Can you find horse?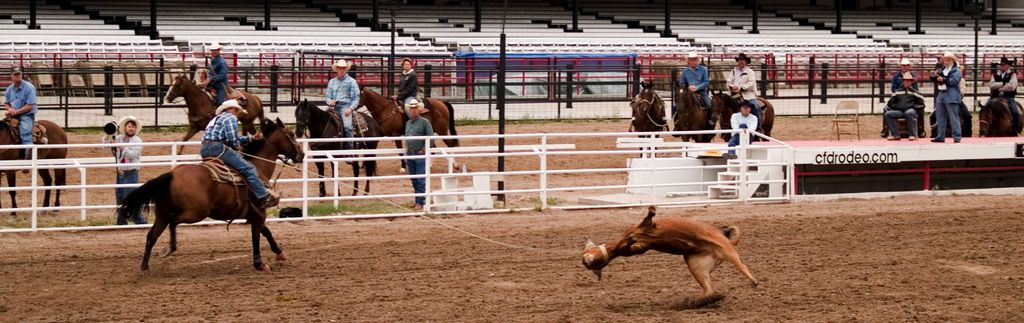
Yes, bounding box: 0:113:67:213.
